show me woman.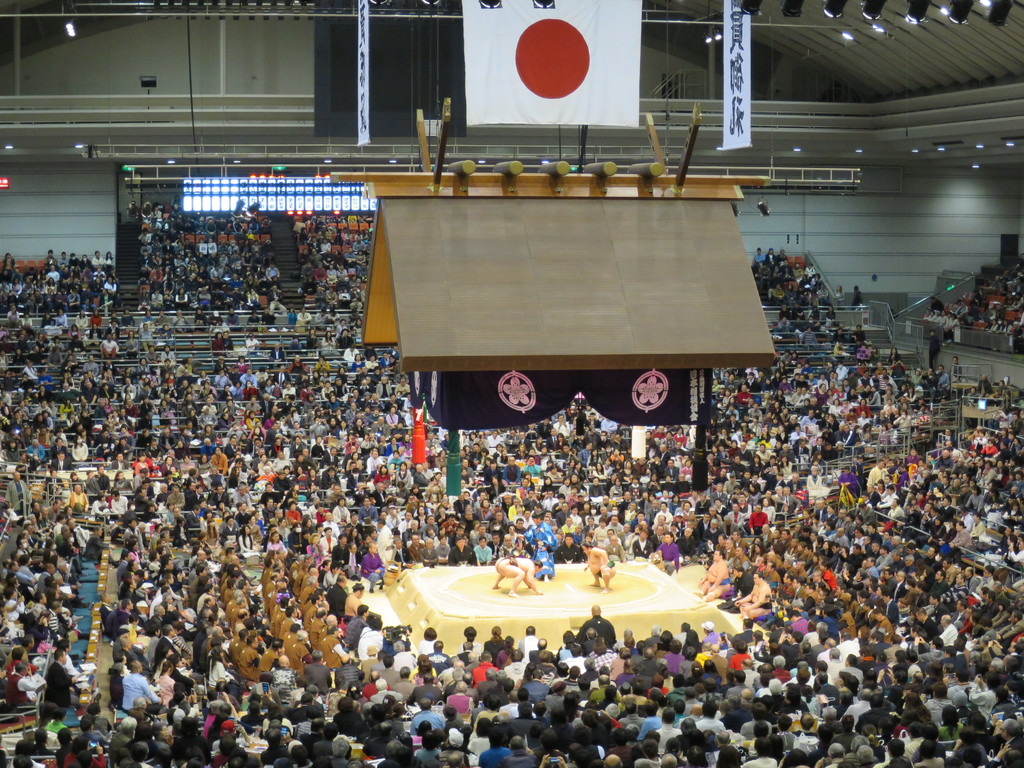
woman is here: 267:531:294:553.
